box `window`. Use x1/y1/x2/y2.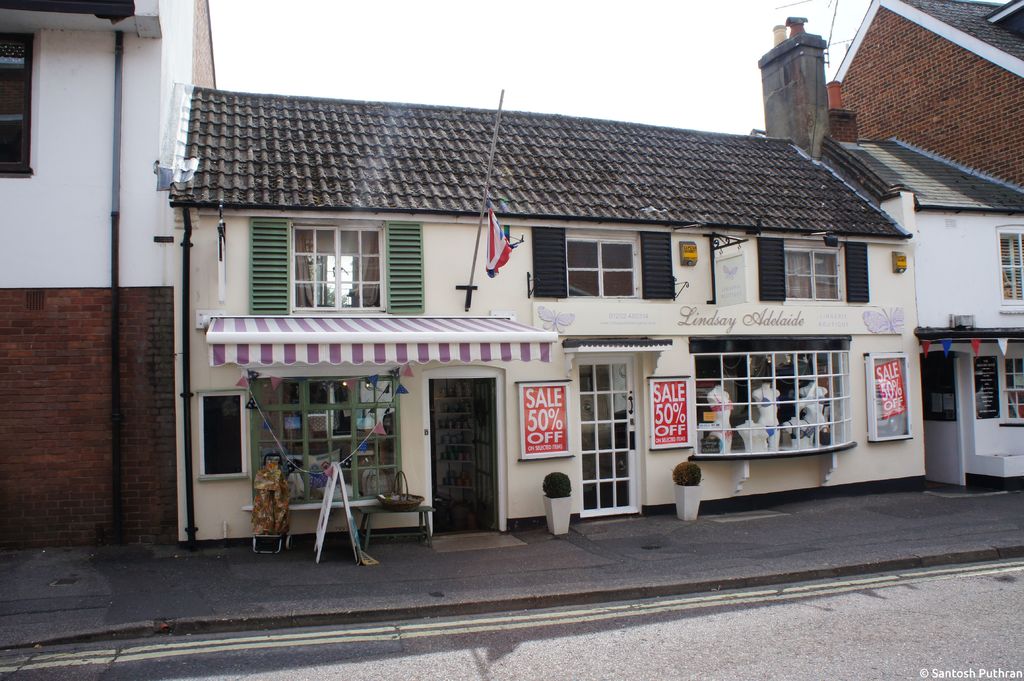
291/221/387/310.
